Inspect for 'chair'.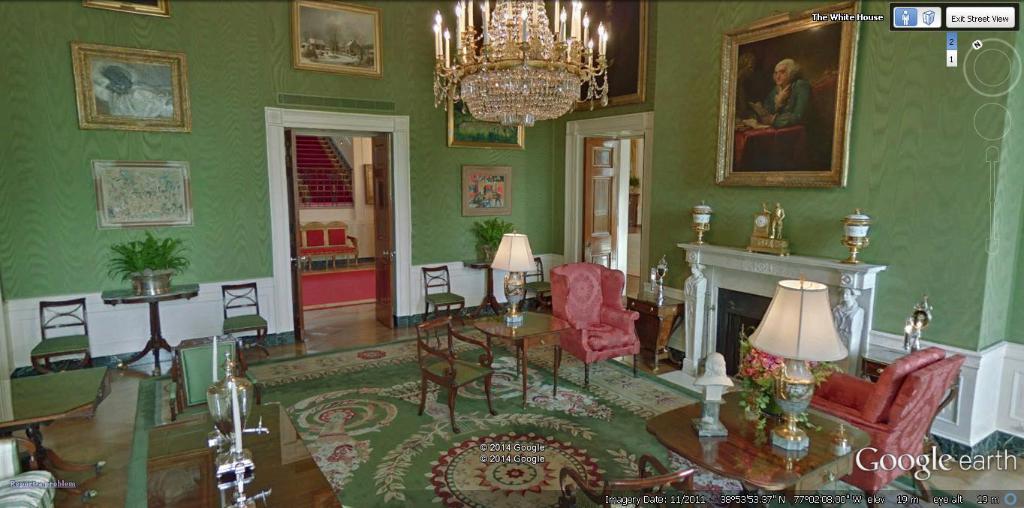
Inspection: <region>806, 351, 940, 507</region>.
